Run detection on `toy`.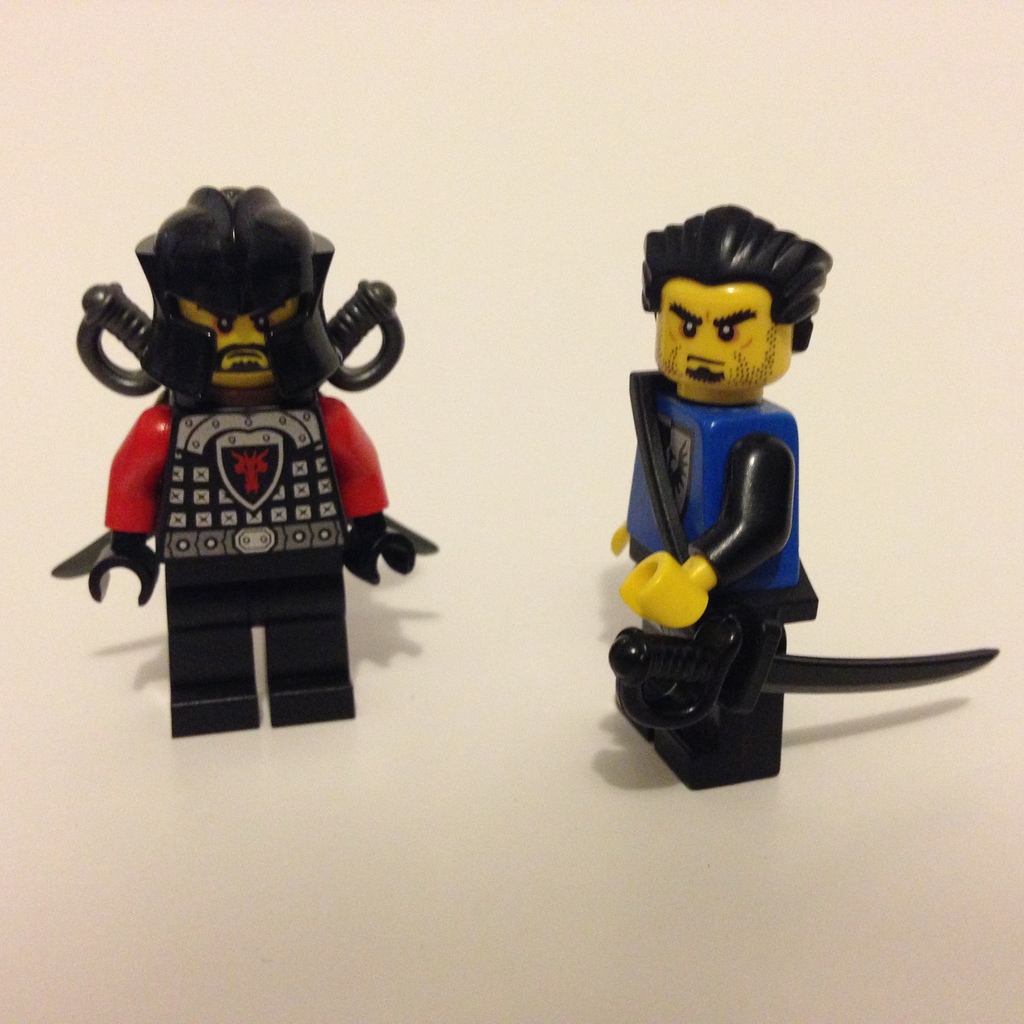
Result: x1=582 y1=217 x2=933 y2=787.
